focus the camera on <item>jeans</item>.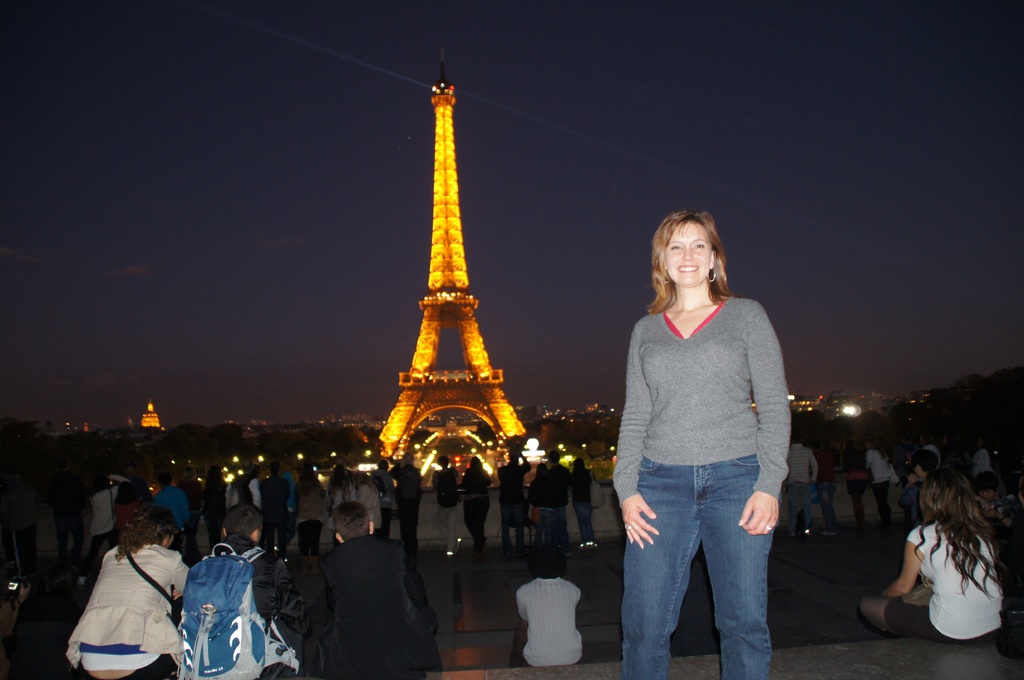
Focus region: bbox=(788, 480, 819, 531).
